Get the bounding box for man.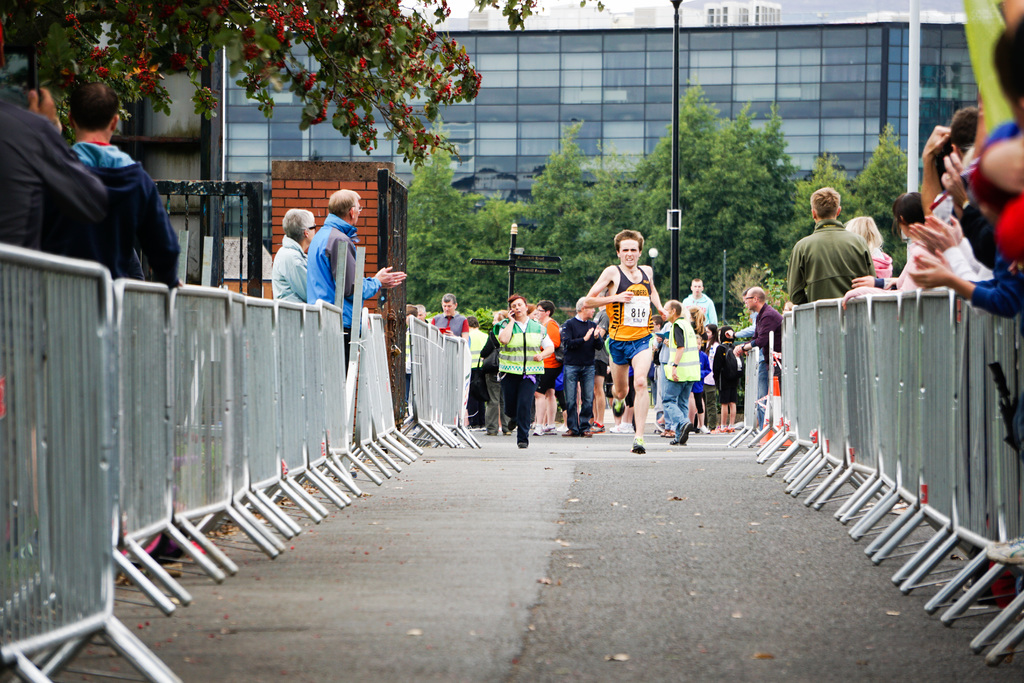
rect(658, 296, 706, 445).
